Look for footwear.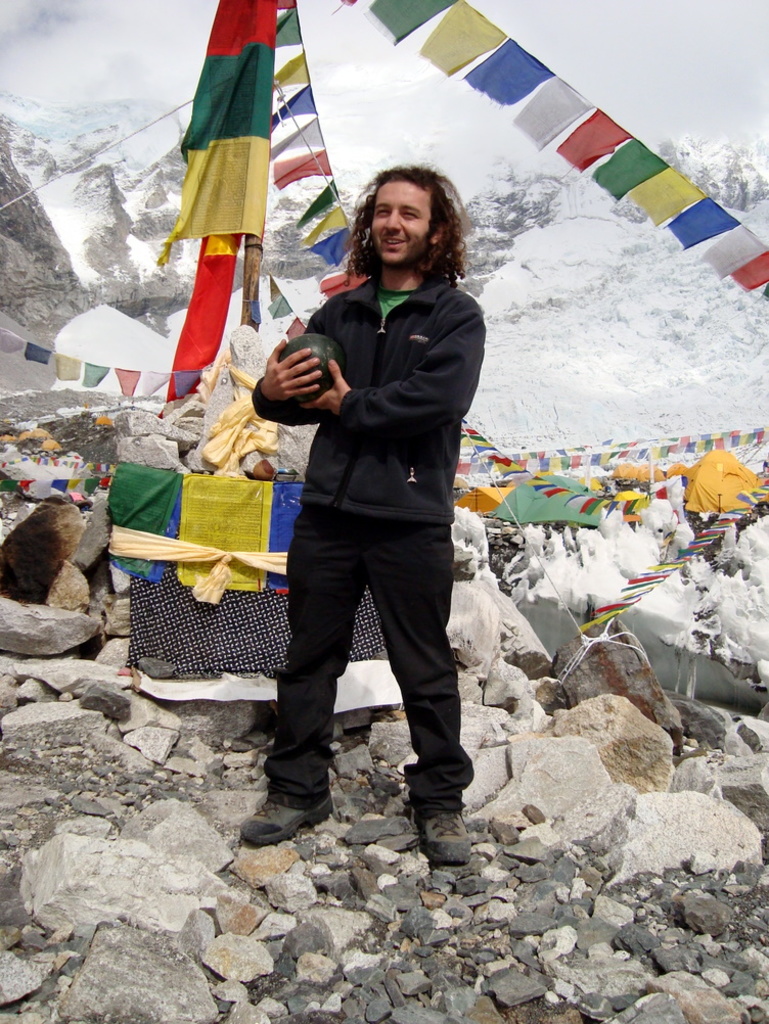
Found: rect(235, 789, 334, 849).
